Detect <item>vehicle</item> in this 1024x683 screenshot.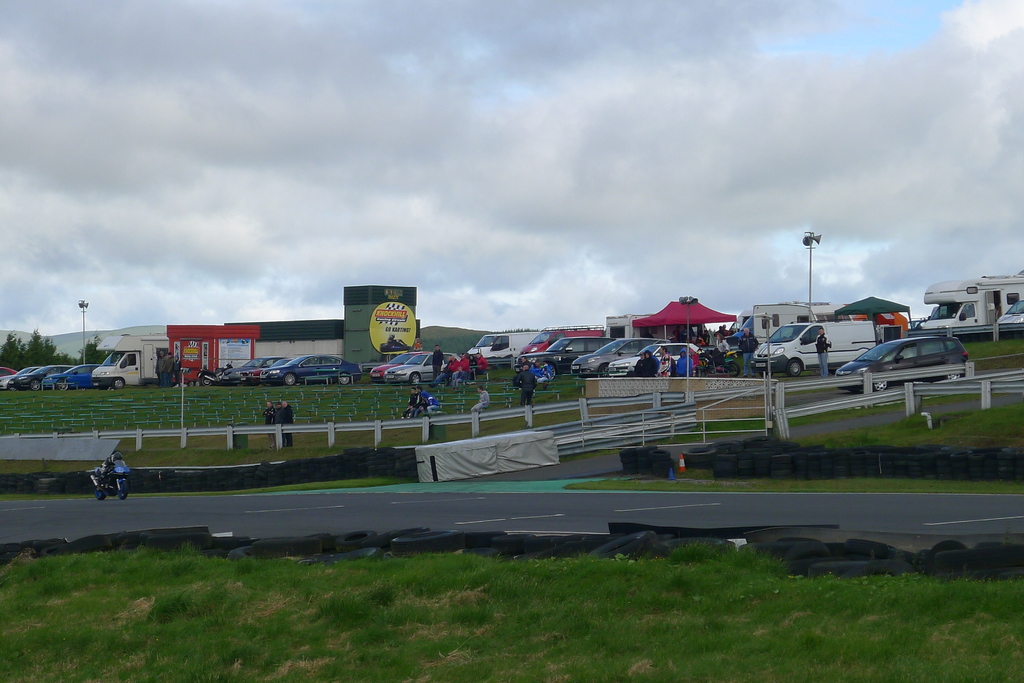
Detection: (x1=89, y1=456, x2=131, y2=500).
